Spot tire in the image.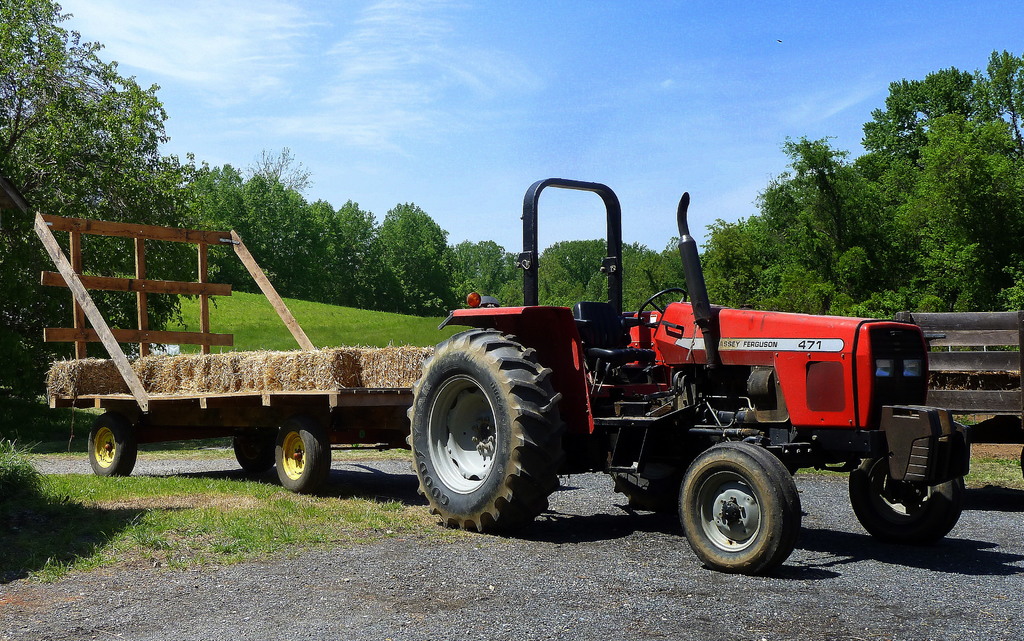
tire found at [845,455,966,547].
